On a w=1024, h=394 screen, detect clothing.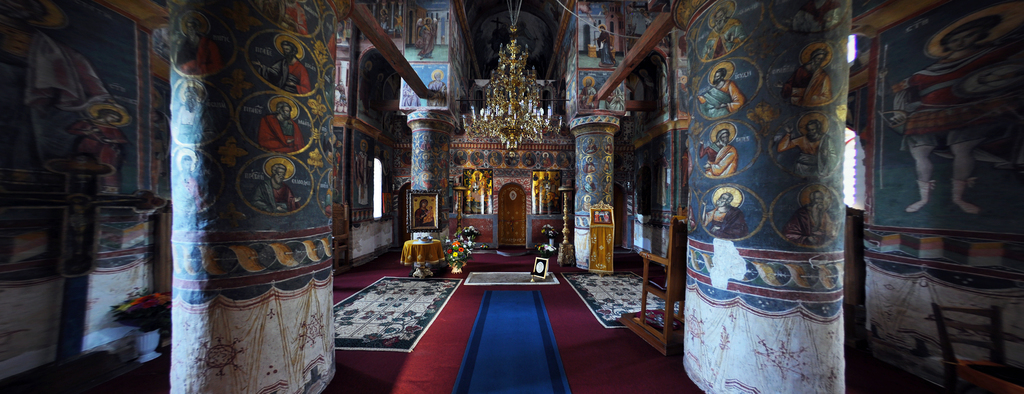
(left=793, top=138, right=836, bottom=175).
